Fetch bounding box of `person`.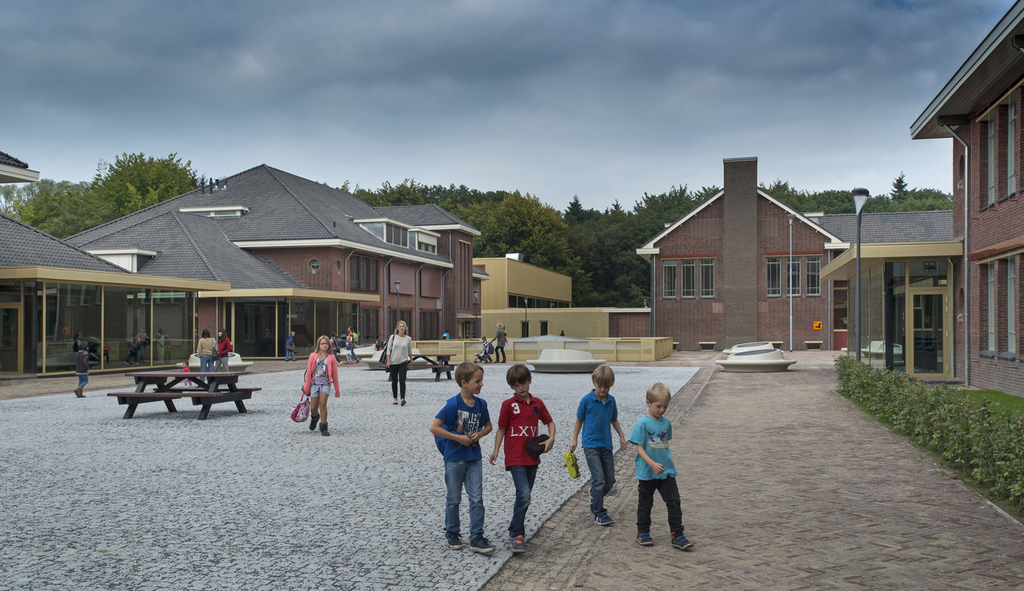
Bbox: locate(628, 374, 696, 547).
